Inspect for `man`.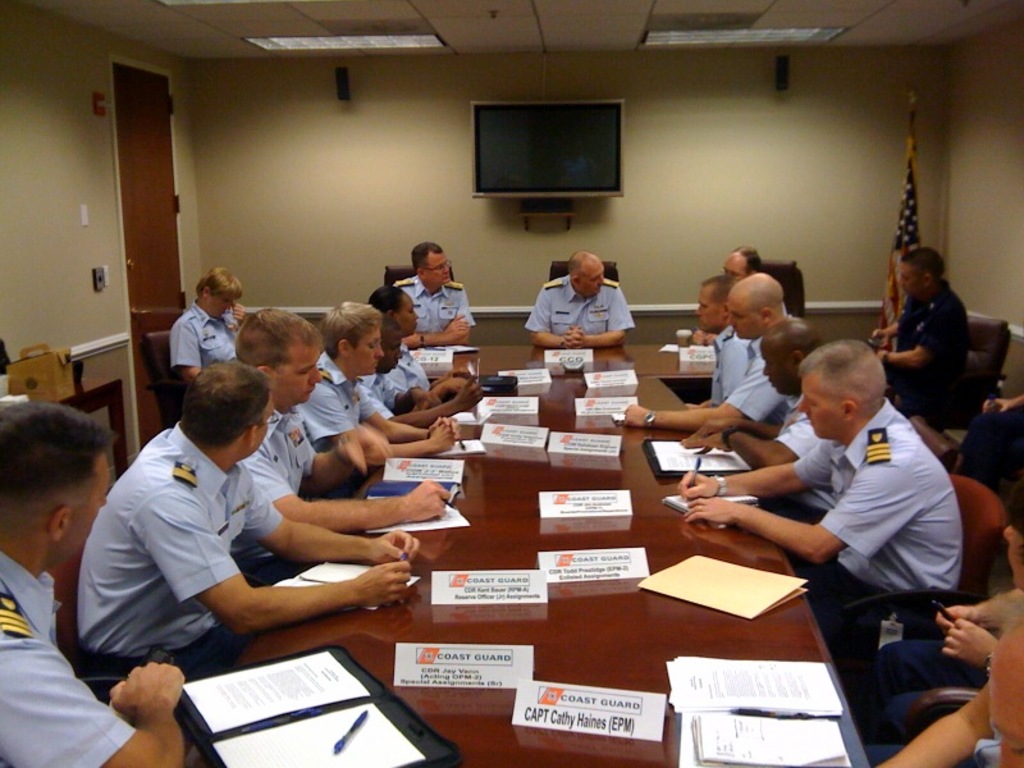
Inspection: box(621, 269, 799, 434).
